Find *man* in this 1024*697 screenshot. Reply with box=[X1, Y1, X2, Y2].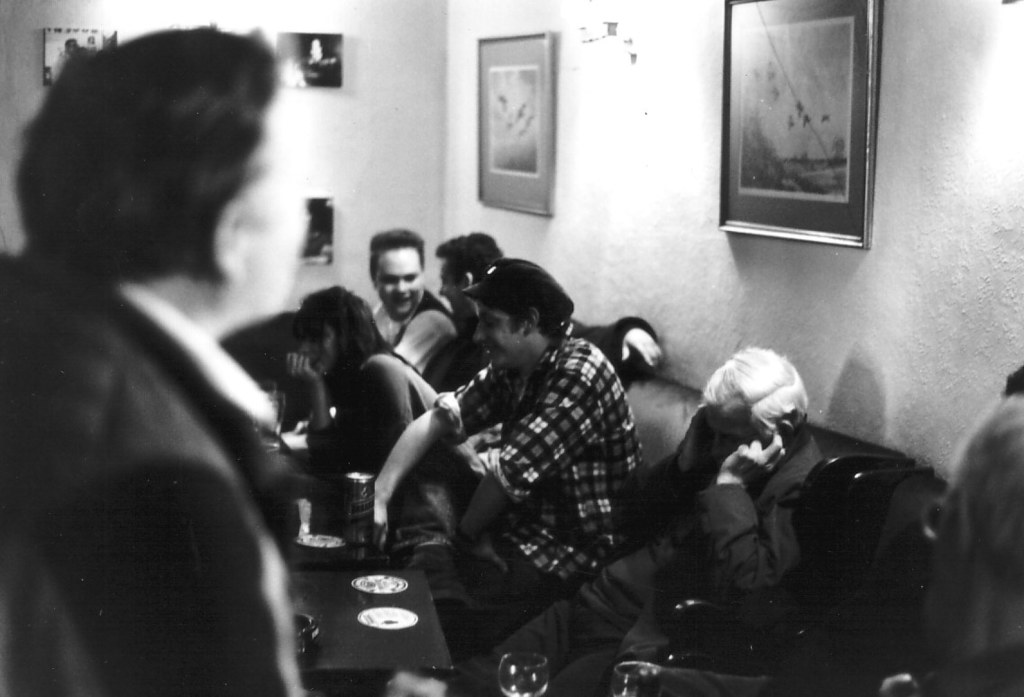
box=[0, 26, 316, 696].
